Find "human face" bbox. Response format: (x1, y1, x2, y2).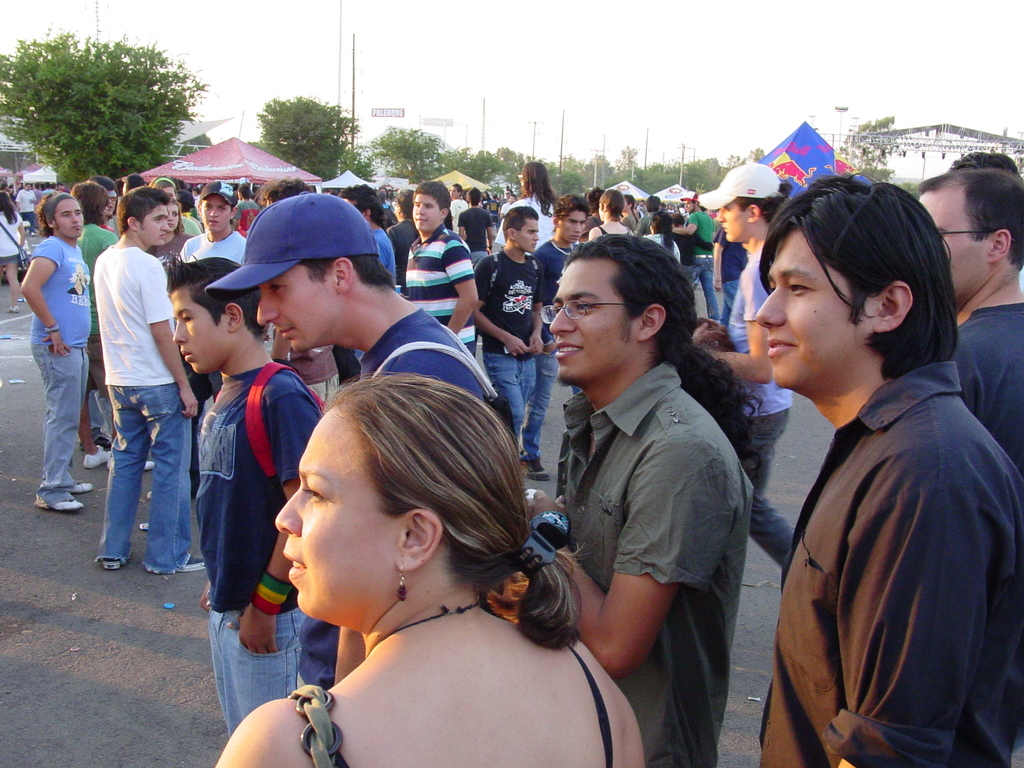
(168, 204, 184, 223).
